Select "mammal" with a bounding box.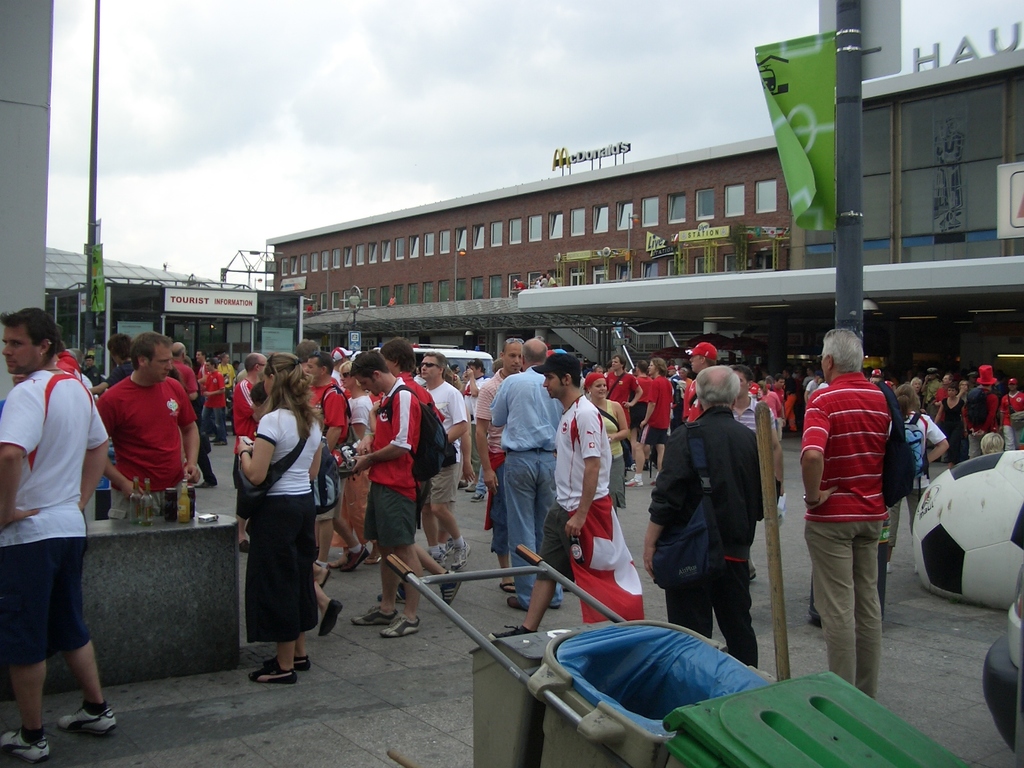
[x1=538, y1=271, x2=549, y2=285].
